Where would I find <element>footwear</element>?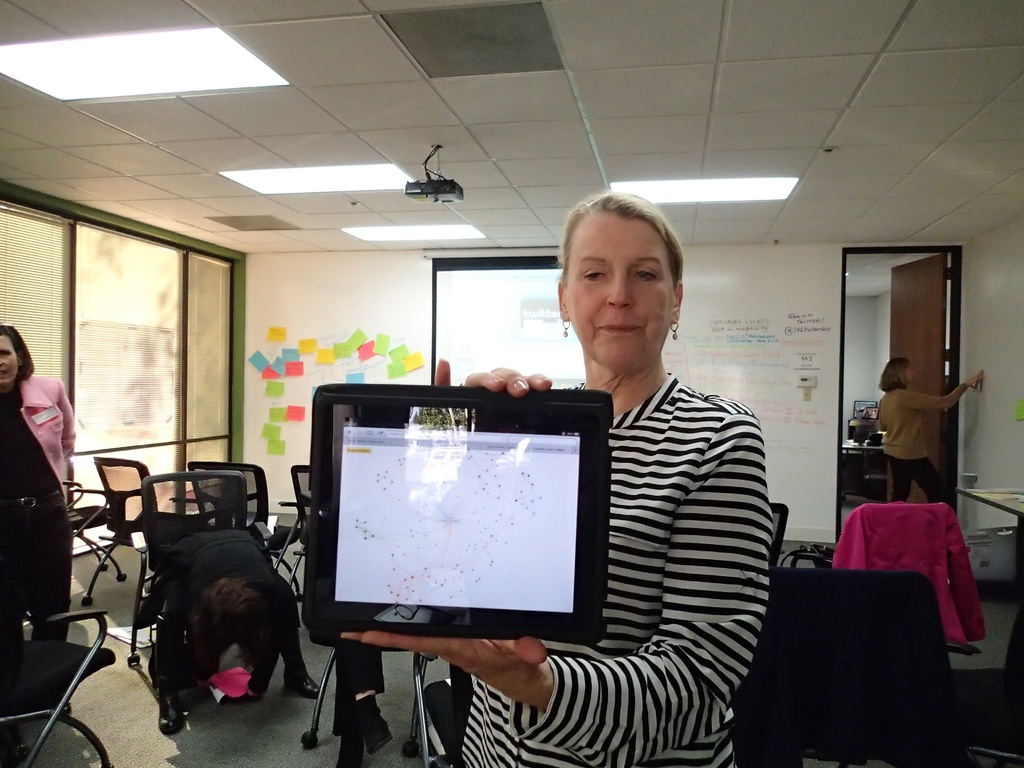
At (left=283, top=675, right=323, bottom=700).
